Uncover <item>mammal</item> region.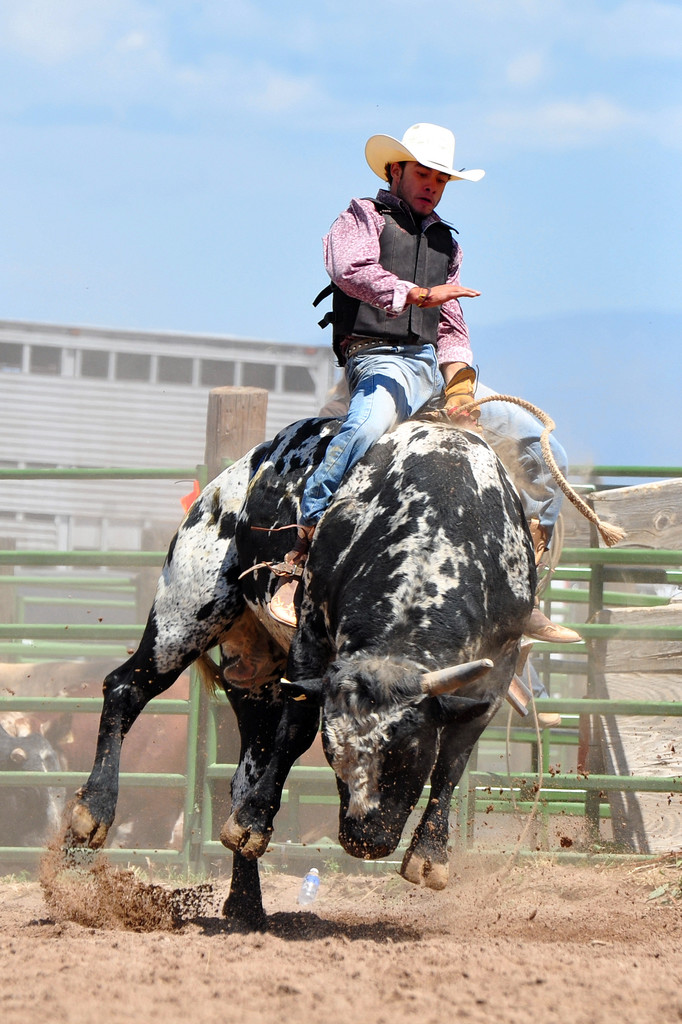
Uncovered: bbox=(0, 722, 77, 860).
